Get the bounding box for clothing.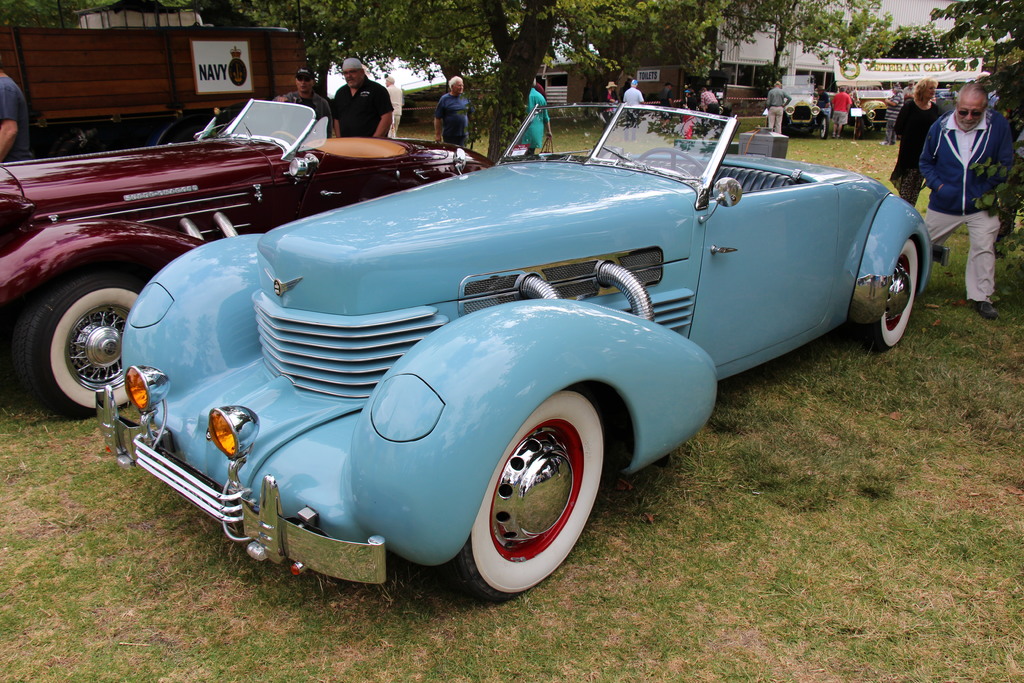
603/88/619/121.
